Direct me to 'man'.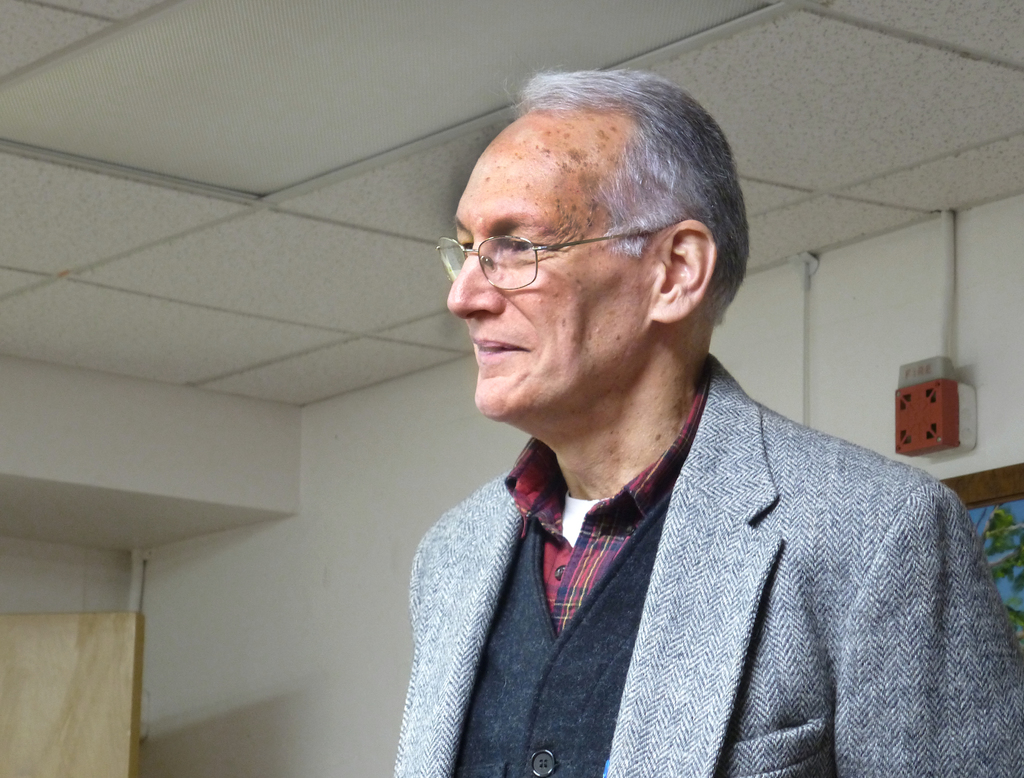
Direction: (337, 33, 1023, 777).
